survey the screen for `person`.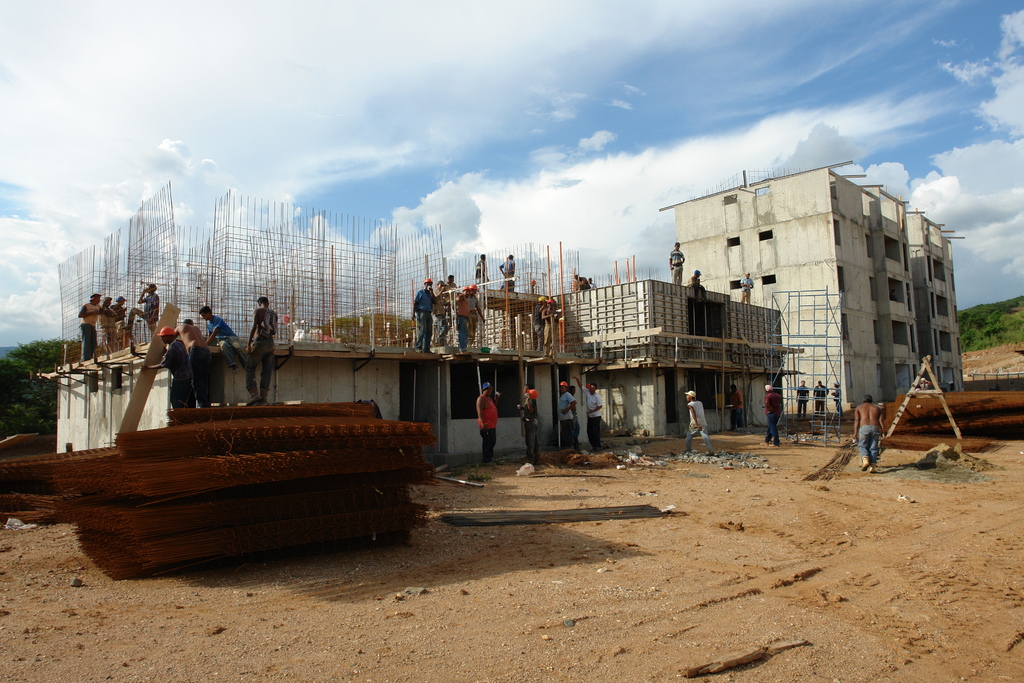
Survey found: pyautogui.locateOnScreen(737, 270, 754, 304).
